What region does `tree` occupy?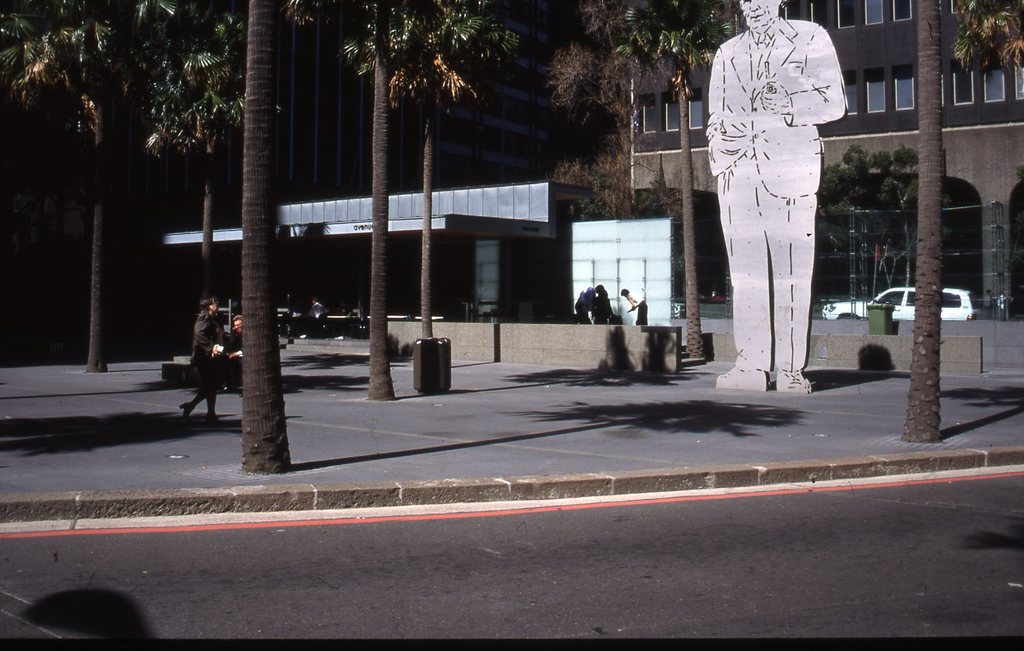
<box>816,140,925,325</box>.
